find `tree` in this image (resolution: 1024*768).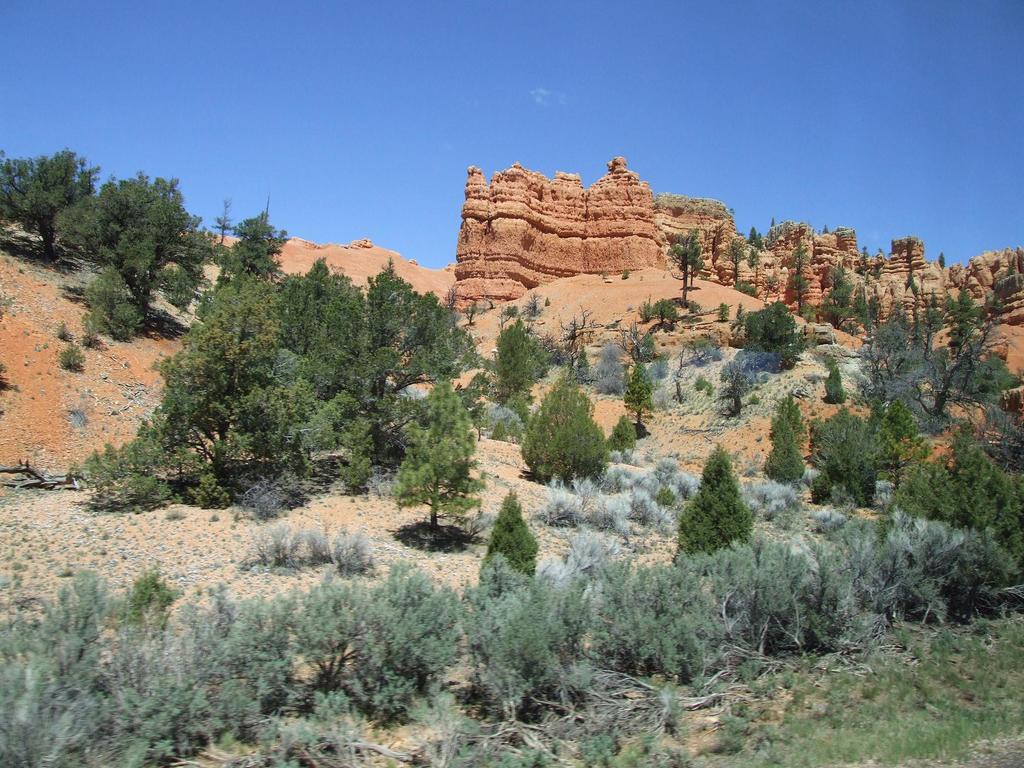
<bbox>231, 199, 273, 287</bbox>.
